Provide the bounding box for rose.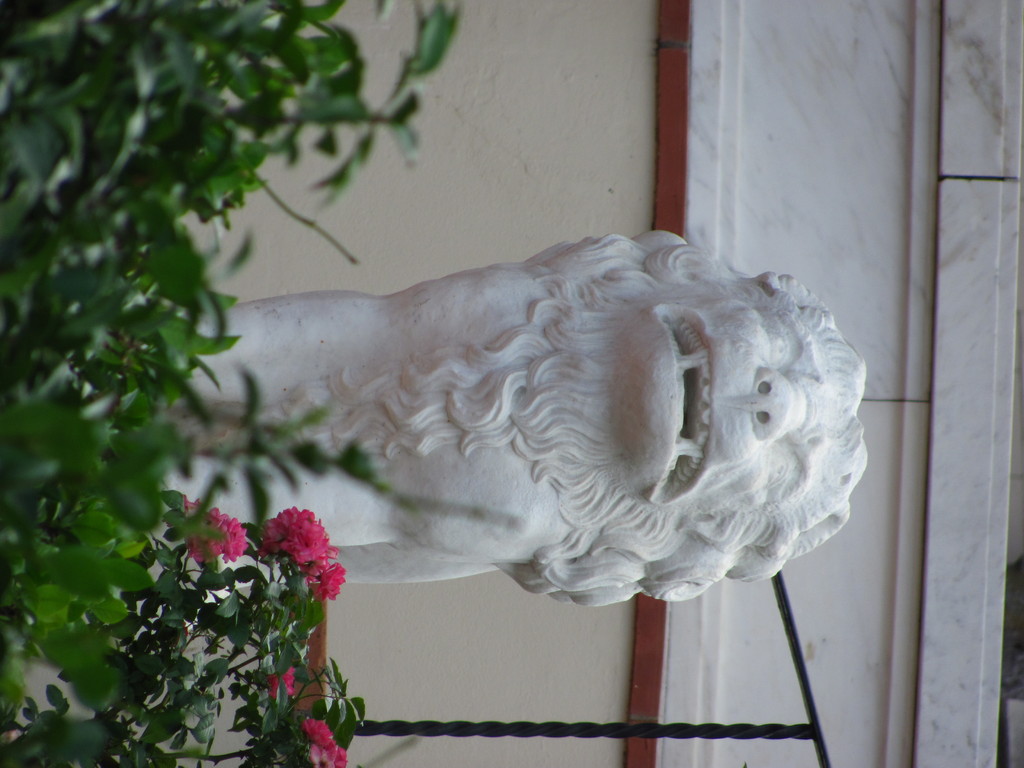
bbox(222, 516, 248, 564).
